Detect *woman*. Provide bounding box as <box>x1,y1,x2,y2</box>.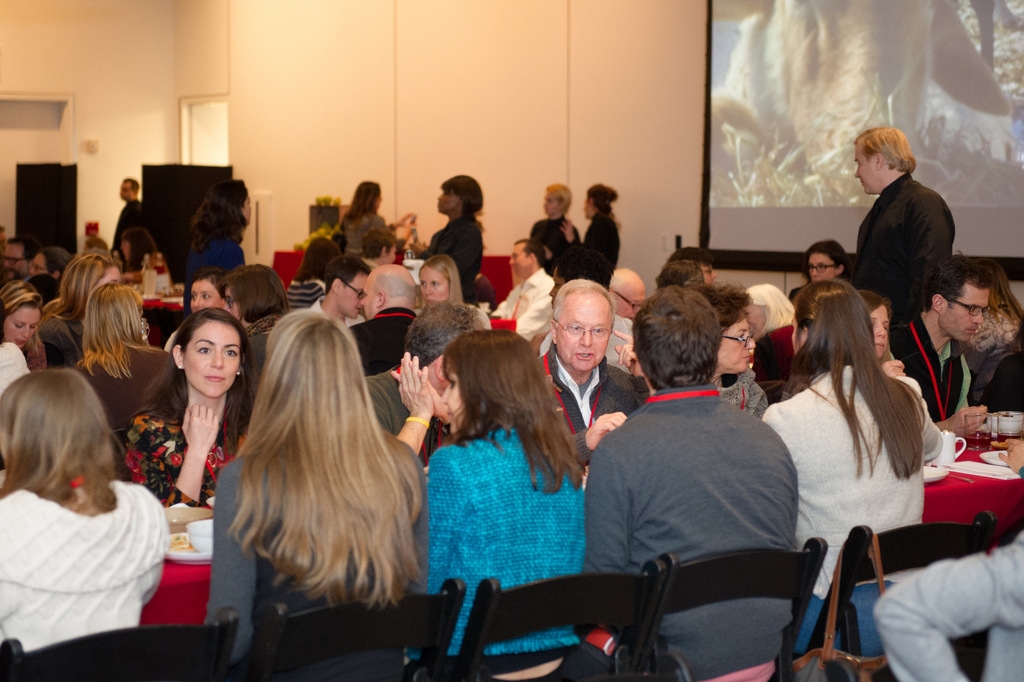
<box>179,269,223,320</box>.
